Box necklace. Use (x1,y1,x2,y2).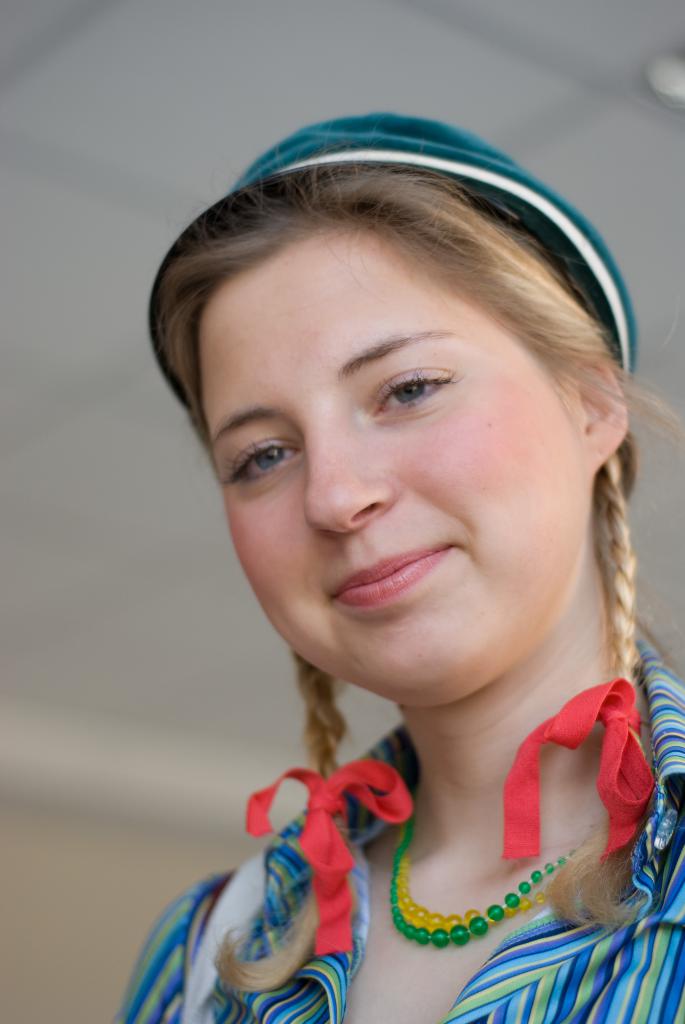
(379,762,570,966).
